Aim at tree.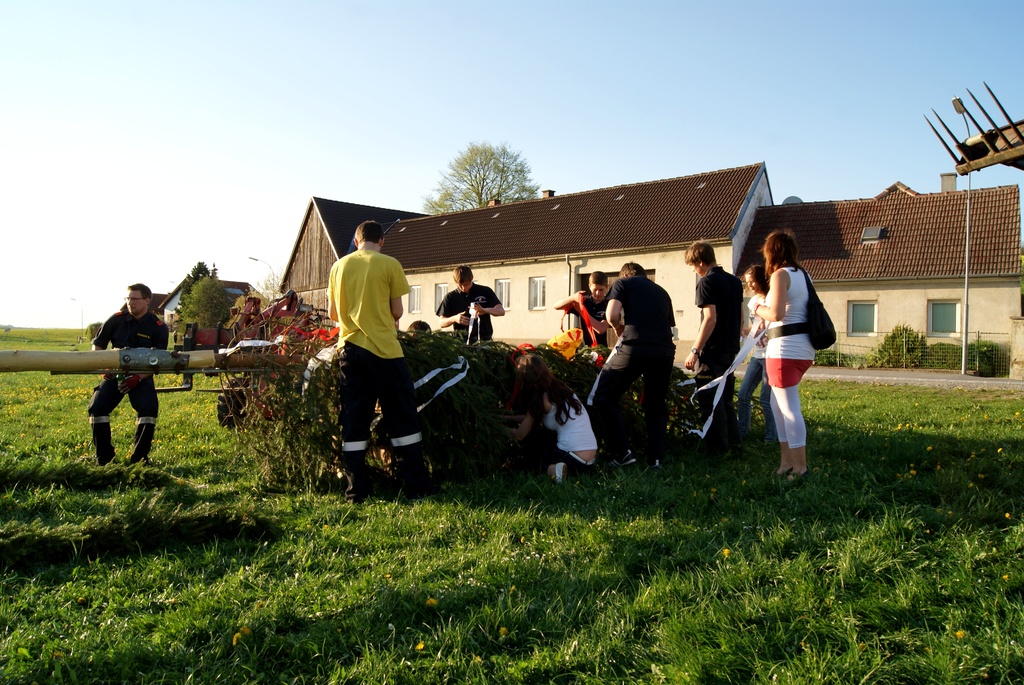
Aimed at (left=173, top=271, right=239, bottom=347).
